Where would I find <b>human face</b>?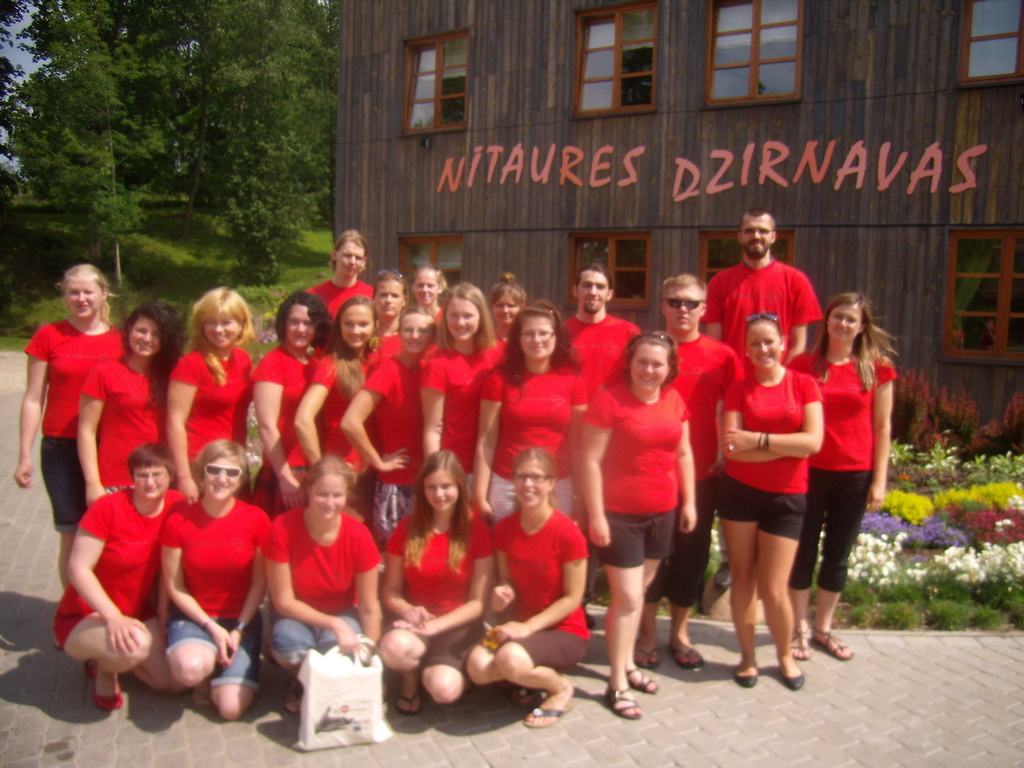
At (442,295,479,345).
